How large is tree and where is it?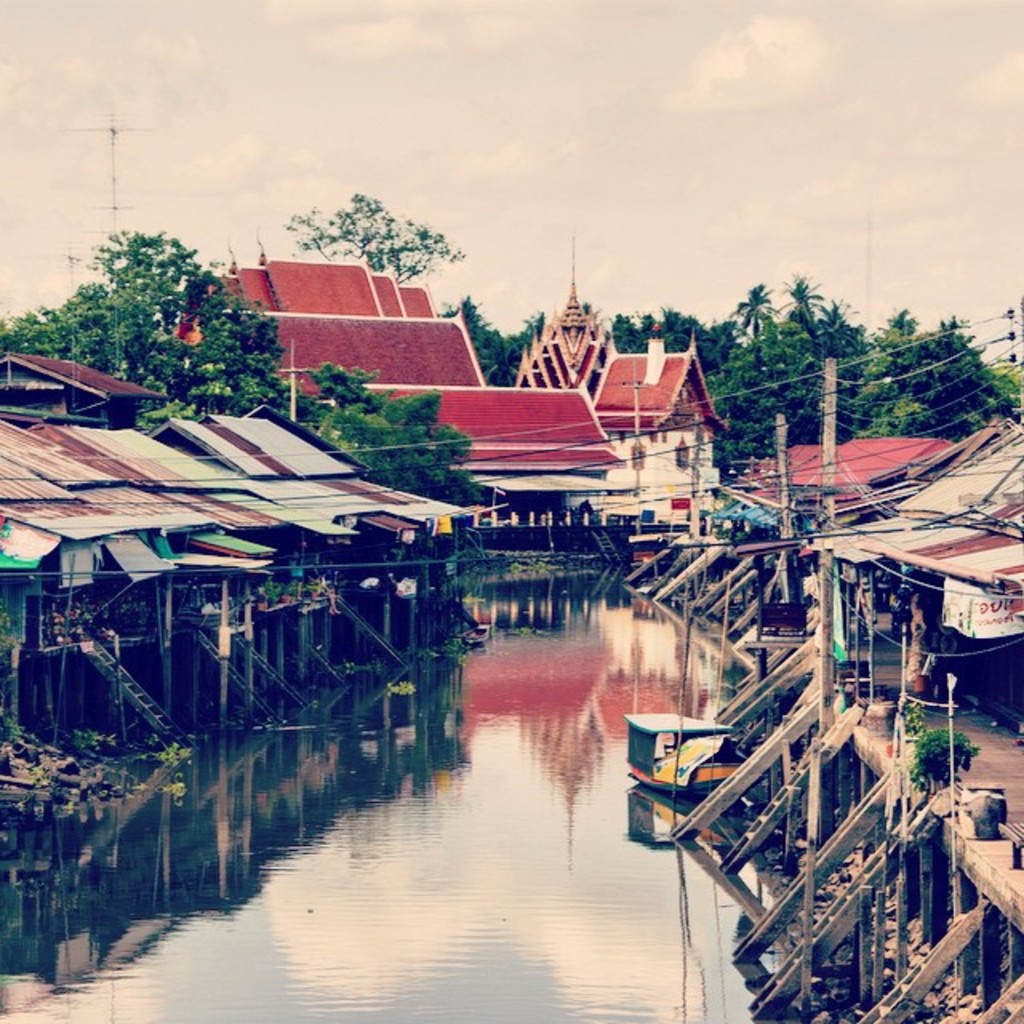
Bounding box: x1=731 y1=278 x2=773 y2=349.
